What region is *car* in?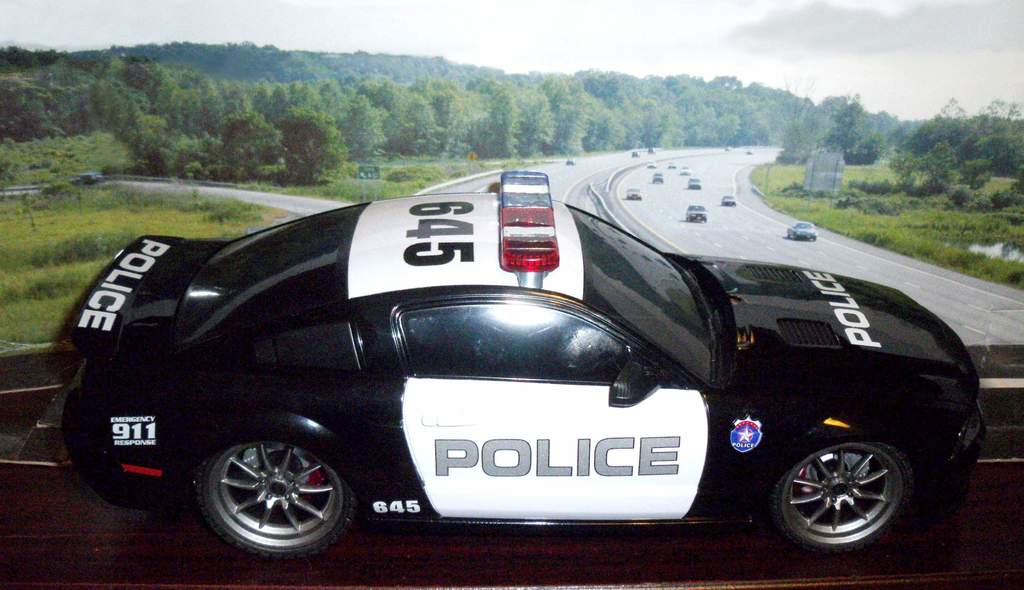
[633, 155, 638, 159].
